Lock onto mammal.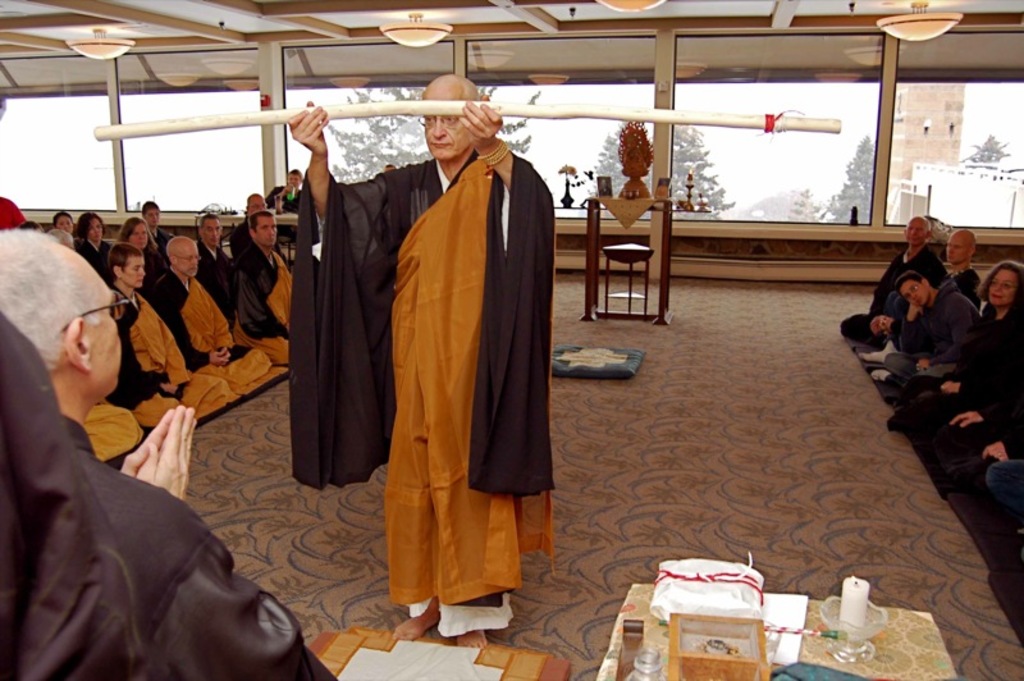
Locked: locate(196, 215, 230, 293).
